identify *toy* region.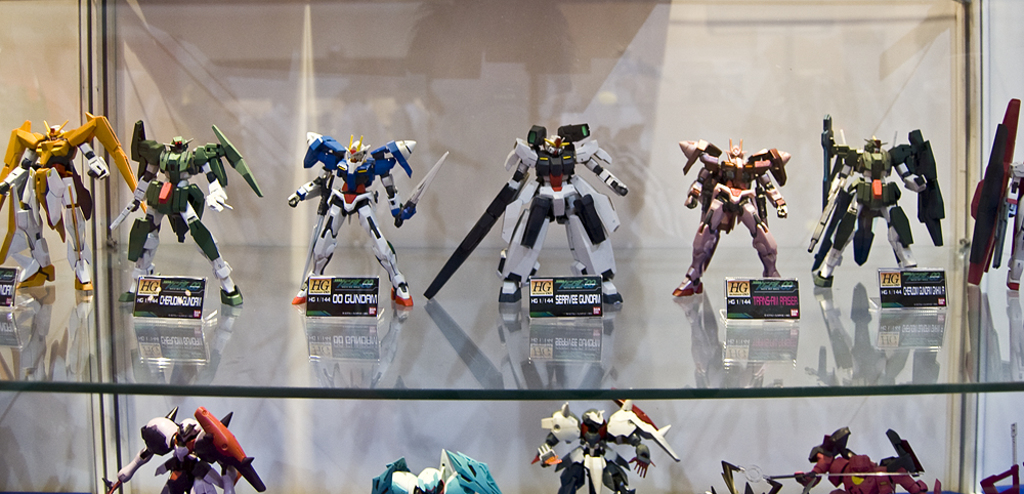
Region: {"x1": 285, "y1": 137, "x2": 449, "y2": 303}.
